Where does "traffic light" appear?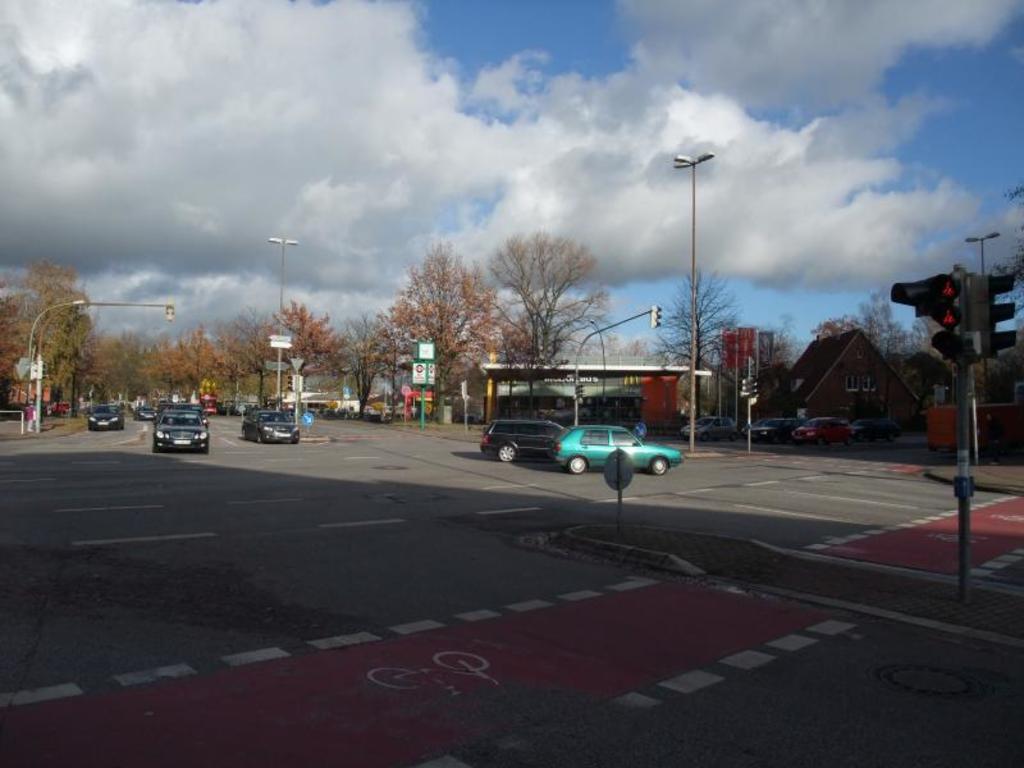
Appears at [970, 271, 1018, 360].
